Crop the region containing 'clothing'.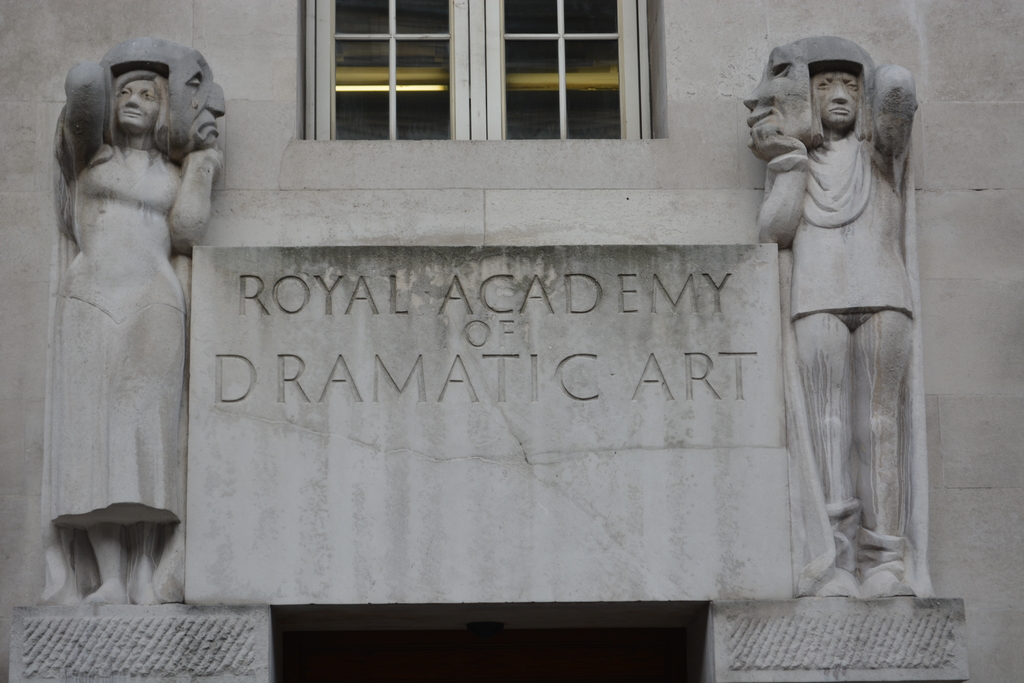
Crop region: crop(31, 146, 182, 607).
